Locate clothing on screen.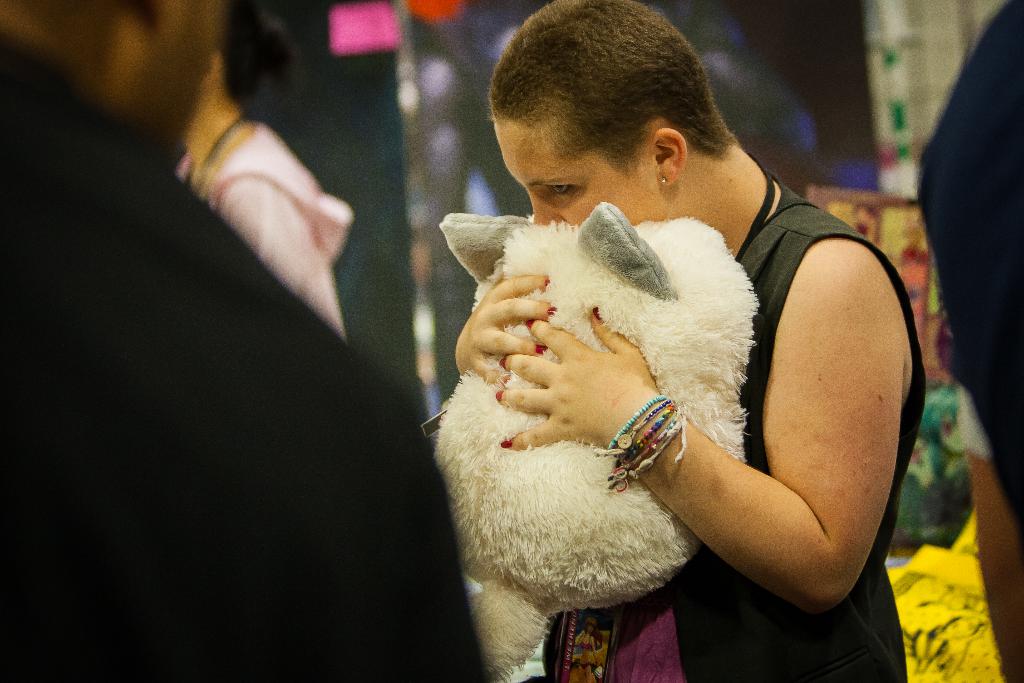
On screen at (916, 0, 1023, 529).
